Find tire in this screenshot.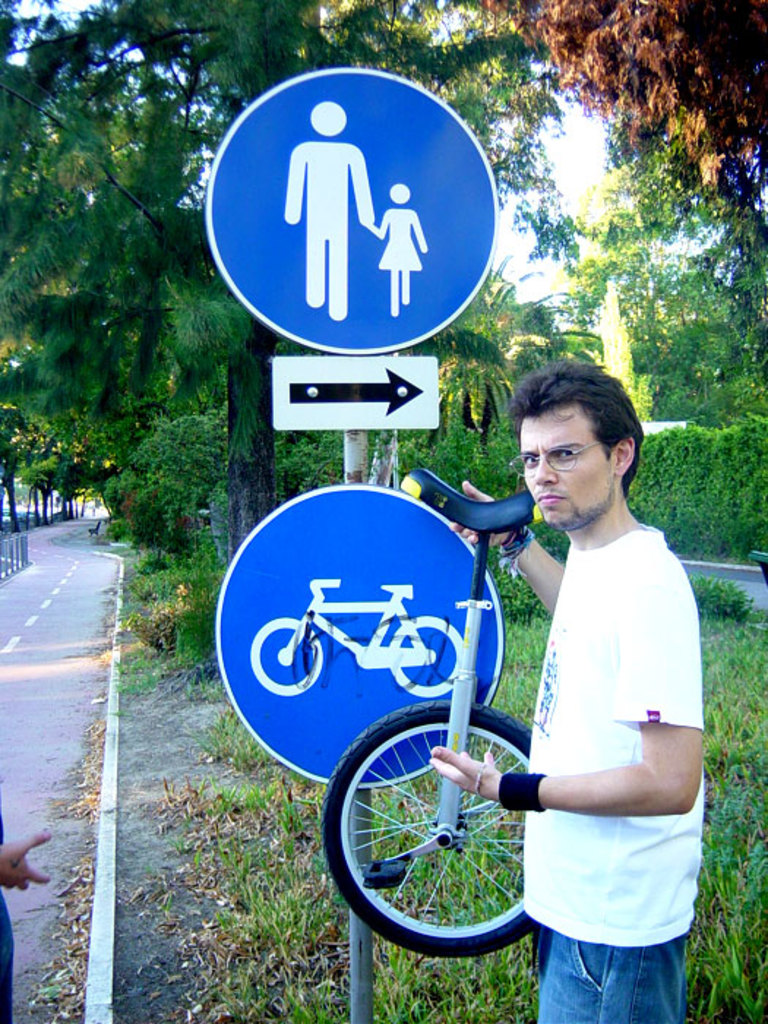
The bounding box for tire is {"left": 250, "top": 619, "right": 320, "bottom": 699}.
